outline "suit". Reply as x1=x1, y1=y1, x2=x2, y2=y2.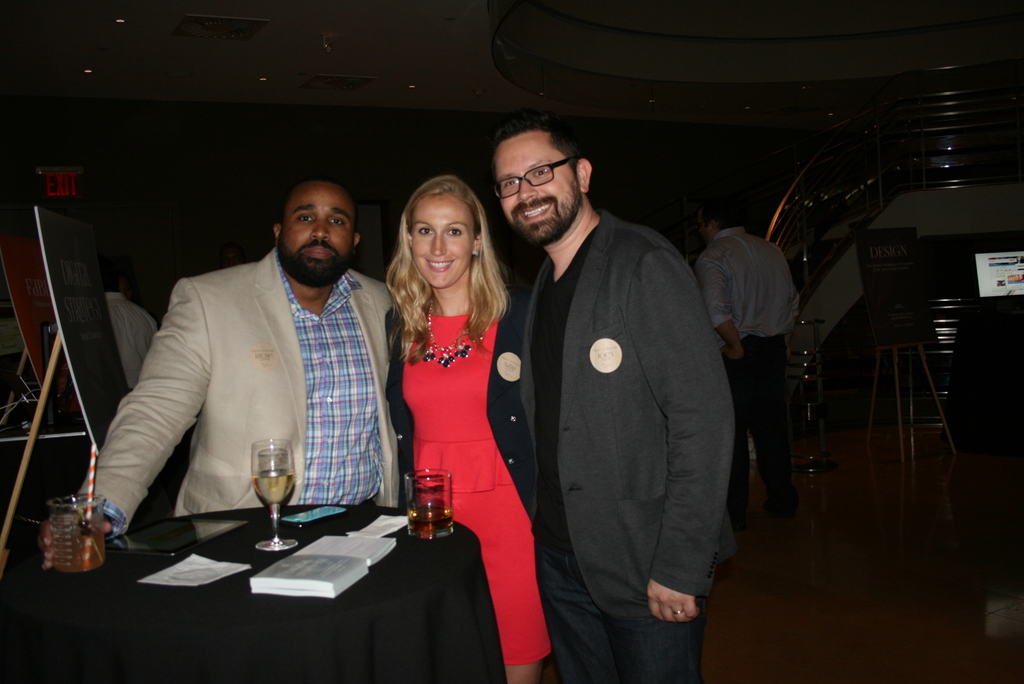
x1=67, y1=245, x2=418, y2=509.
